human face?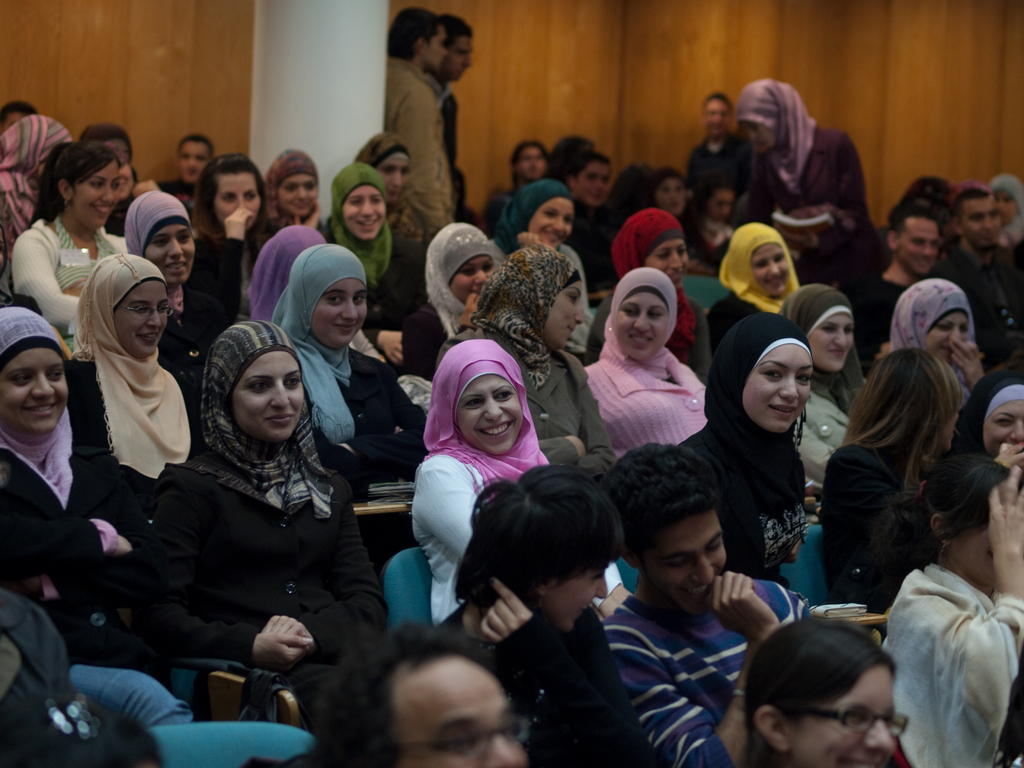
<bbox>746, 123, 774, 152</bbox>
